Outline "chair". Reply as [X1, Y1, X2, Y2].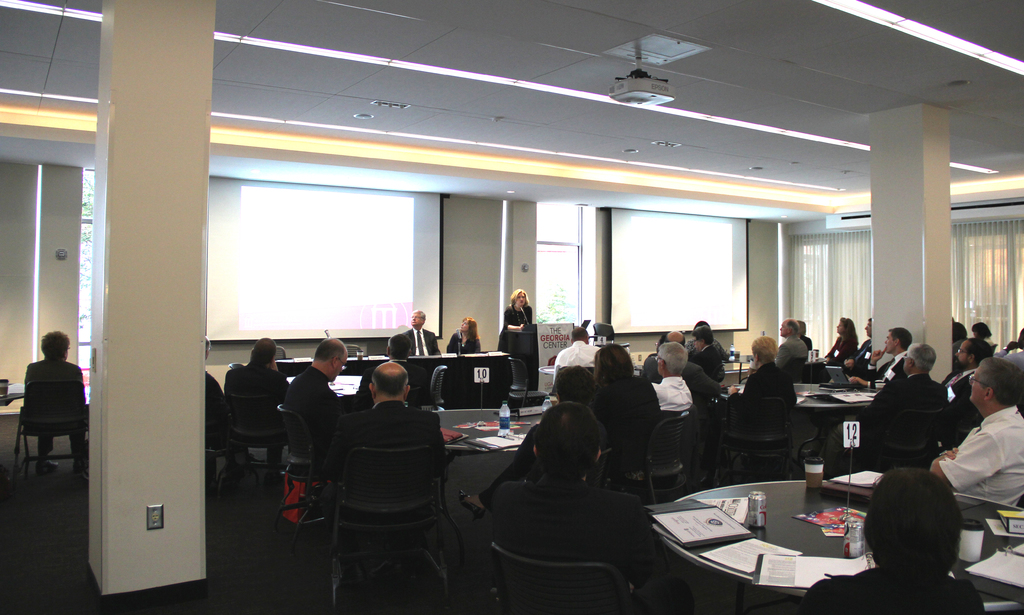
[609, 411, 691, 503].
